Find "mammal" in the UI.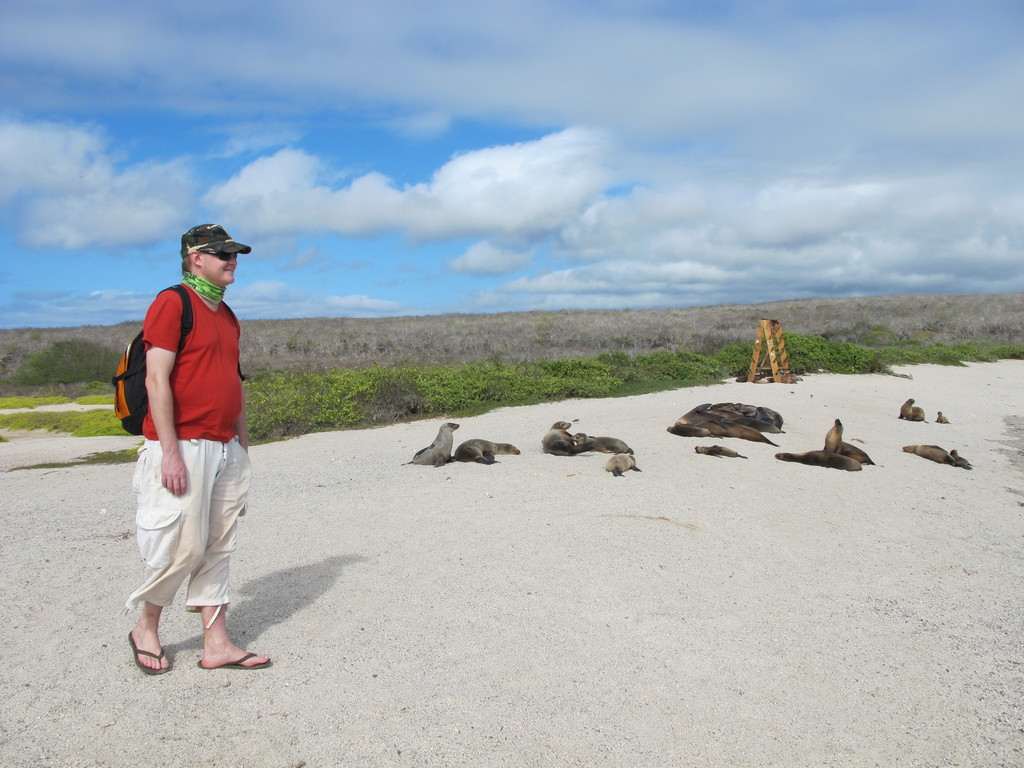
UI element at [x1=407, y1=420, x2=459, y2=467].
